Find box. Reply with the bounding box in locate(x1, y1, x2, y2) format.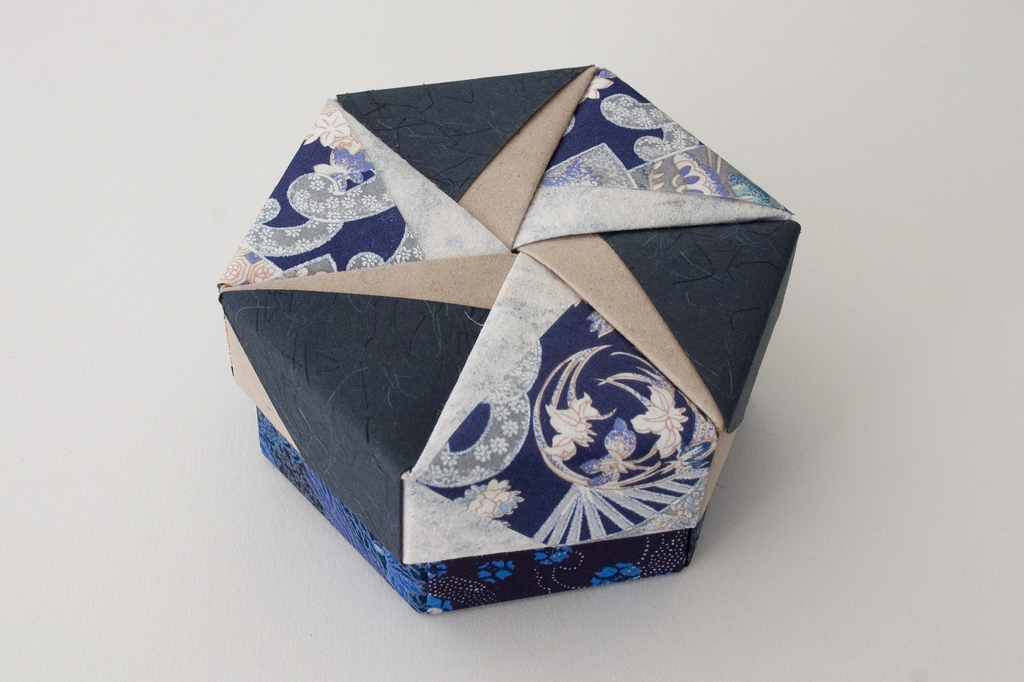
locate(198, 91, 823, 623).
